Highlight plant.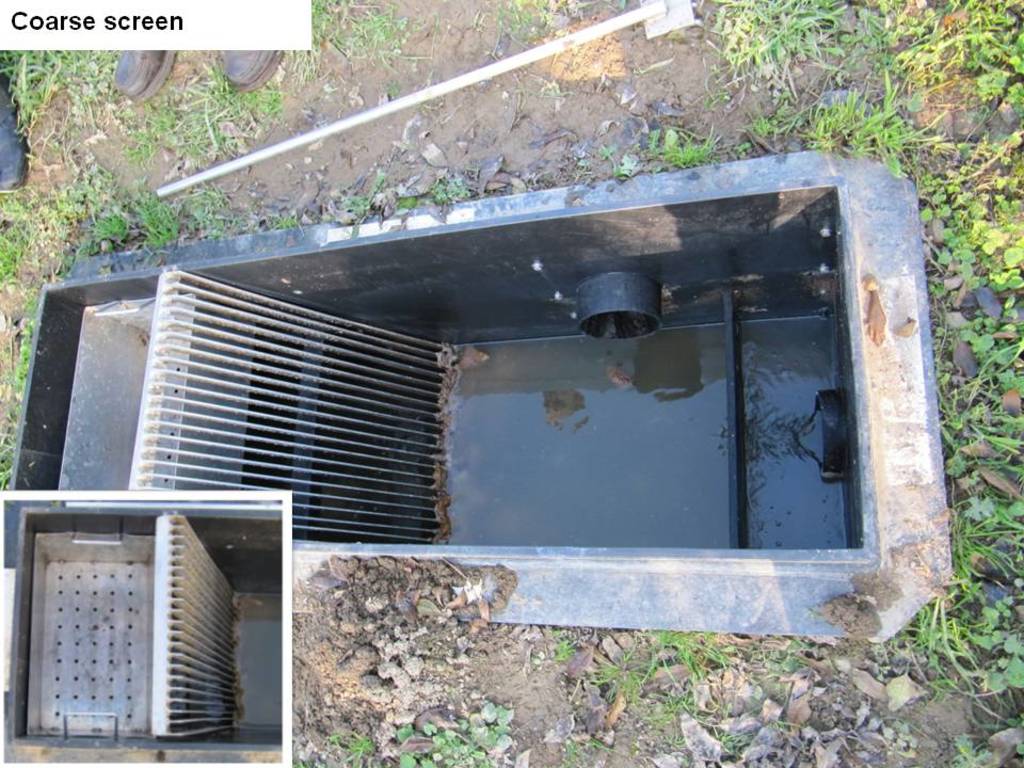
Highlighted region: {"x1": 302, "y1": 751, "x2": 336, "y2": 767}.
